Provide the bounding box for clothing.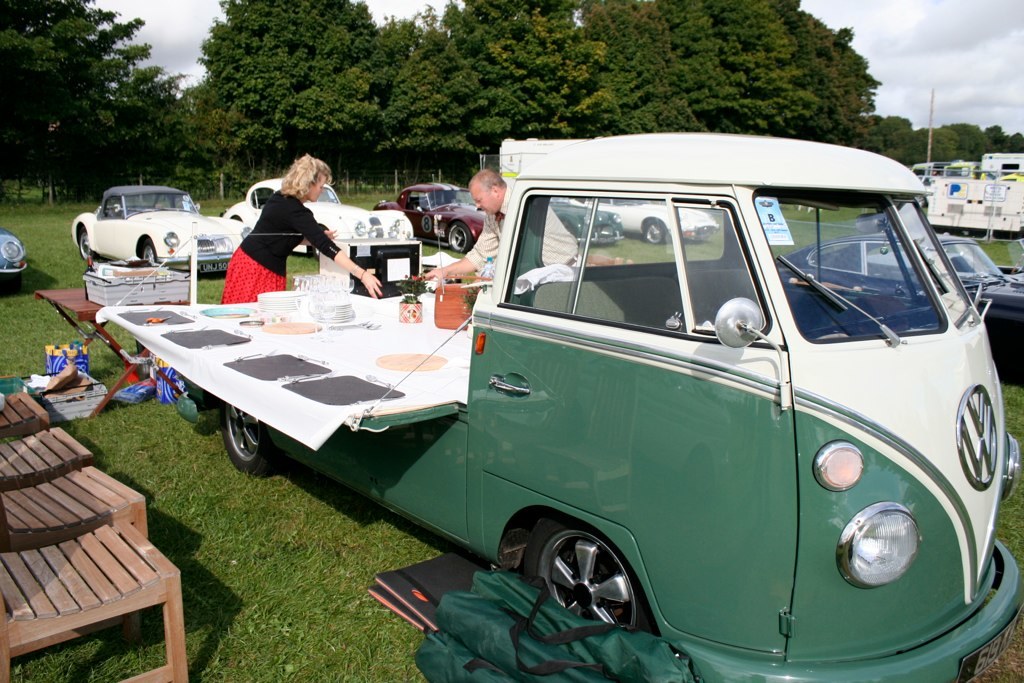
{"x1": 464, "y1": 186, "x2": 580, "y2": 275}.
